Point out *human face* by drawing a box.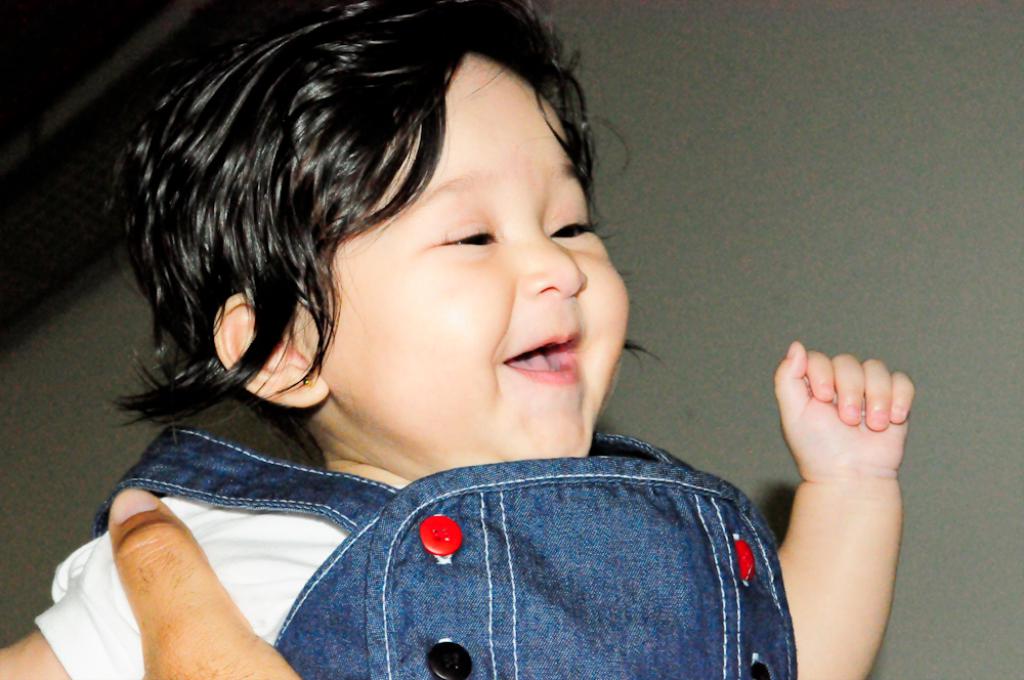
[338, 44, 630, 469].
